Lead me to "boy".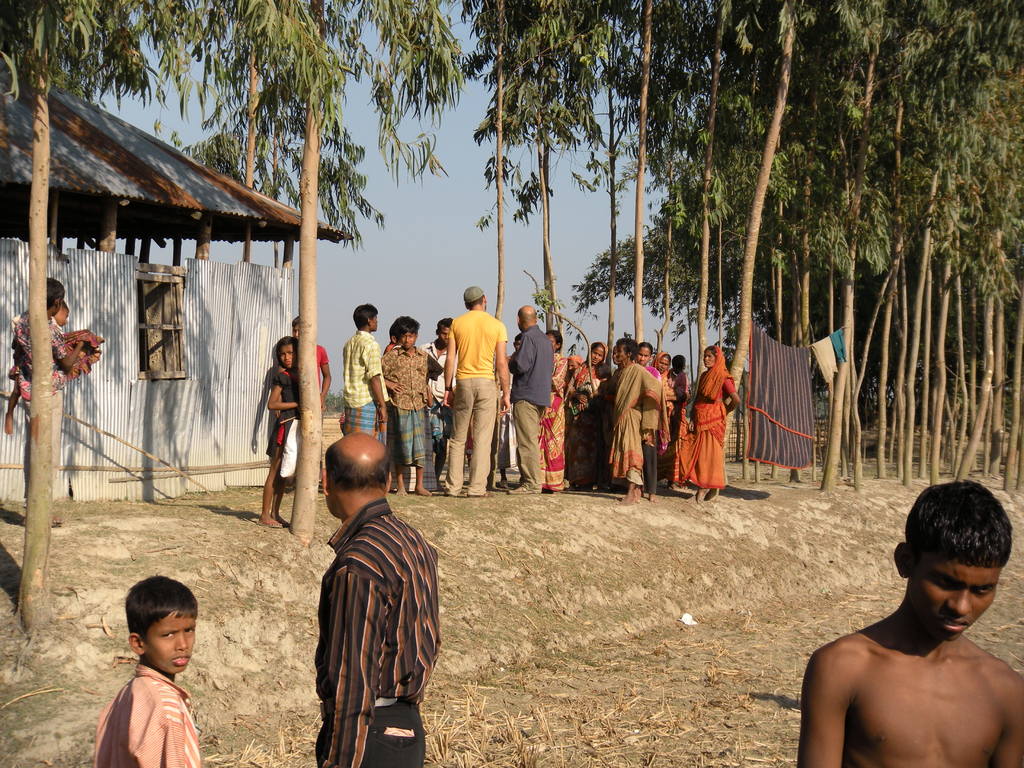
Lead to <box>12,280,86,532</box>.
